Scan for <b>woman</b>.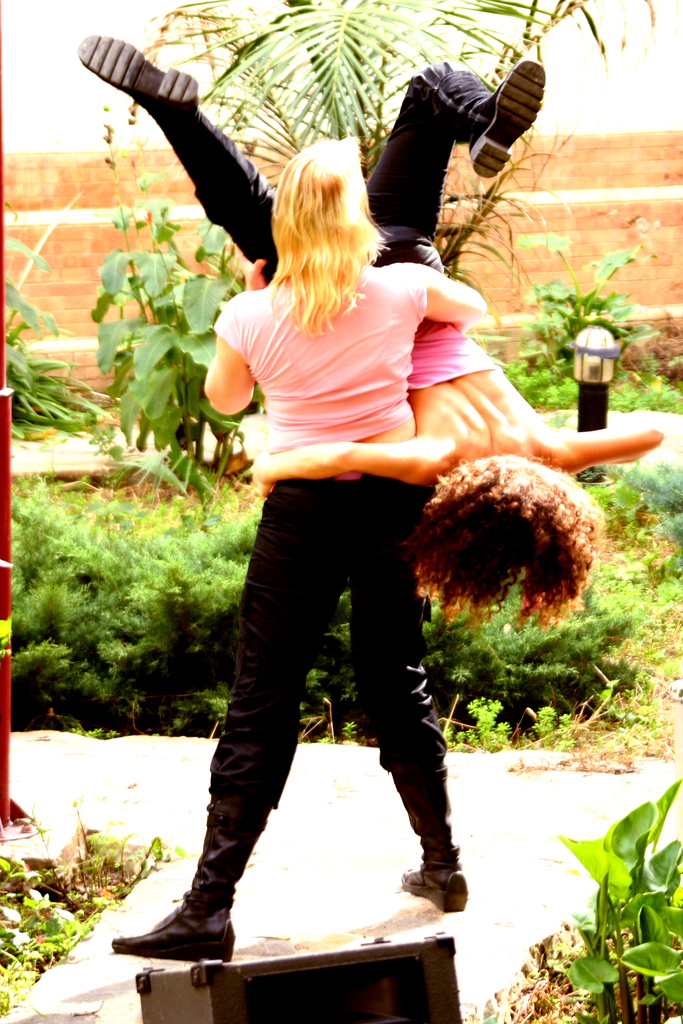
Scan result: l=71, t=23, r=665, b=632.
